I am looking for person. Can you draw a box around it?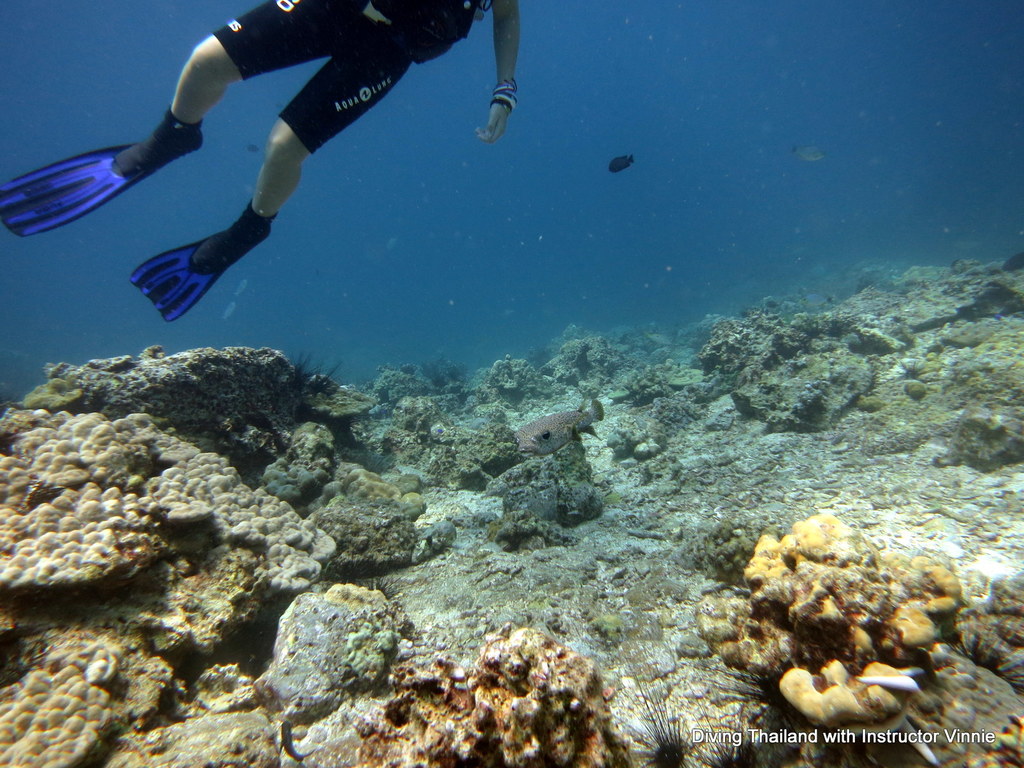
Sure, the bounding box is pyautogui.locateOnScreen(90, 11, 410, 293).
